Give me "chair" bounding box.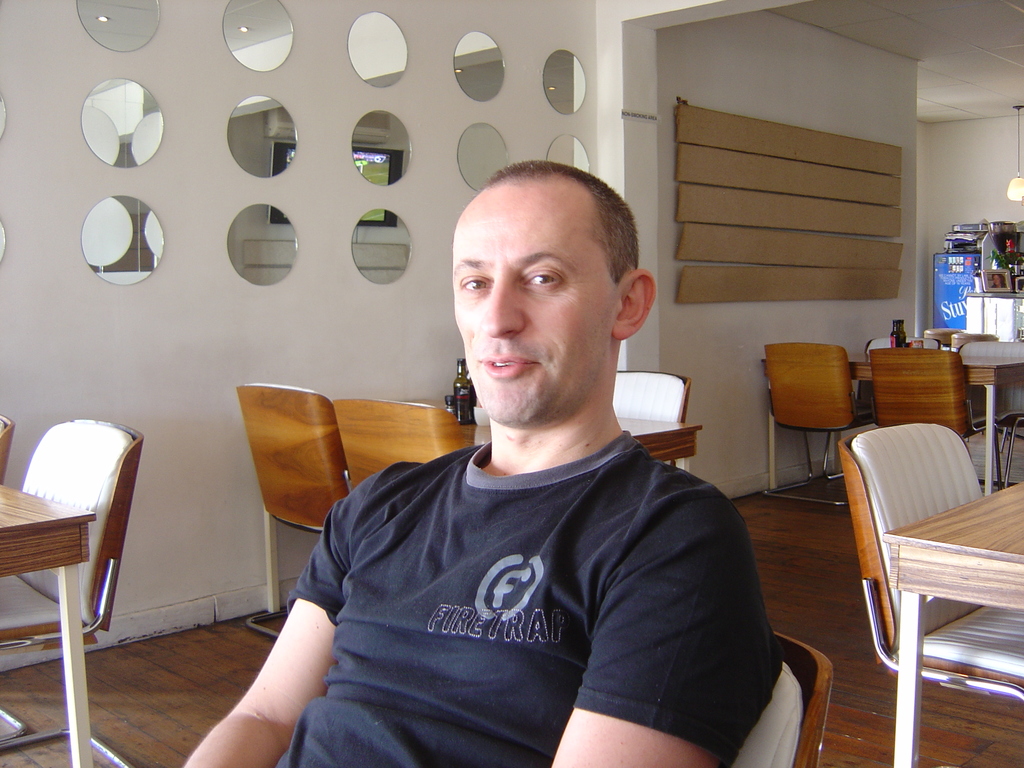
region(614, 377, 691, 475).
